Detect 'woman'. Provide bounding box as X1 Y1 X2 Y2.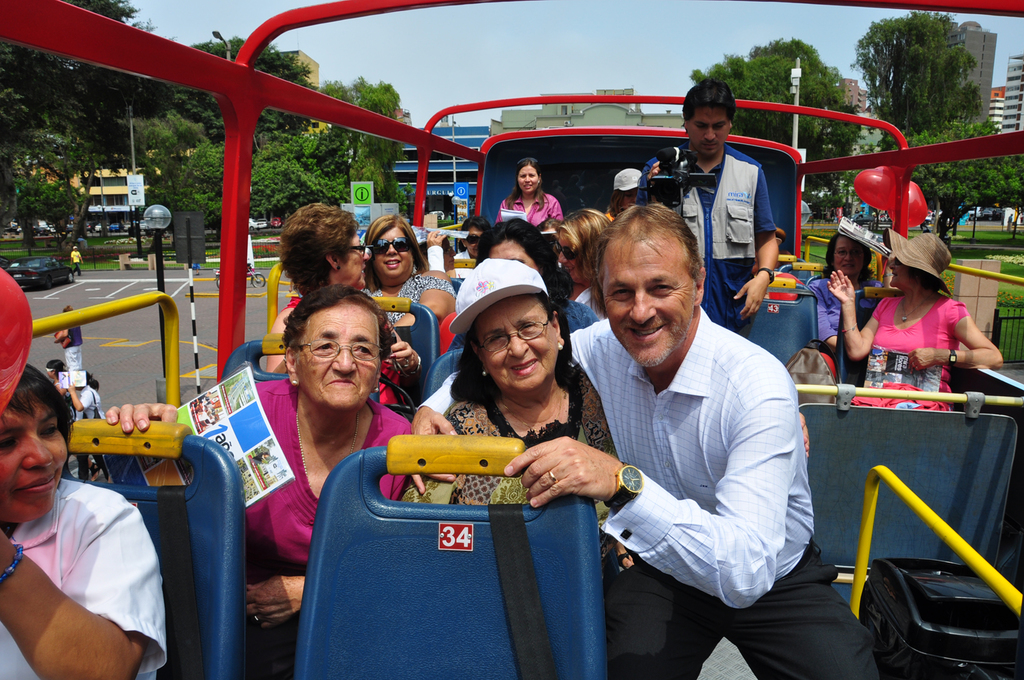
106 296 440 679.
